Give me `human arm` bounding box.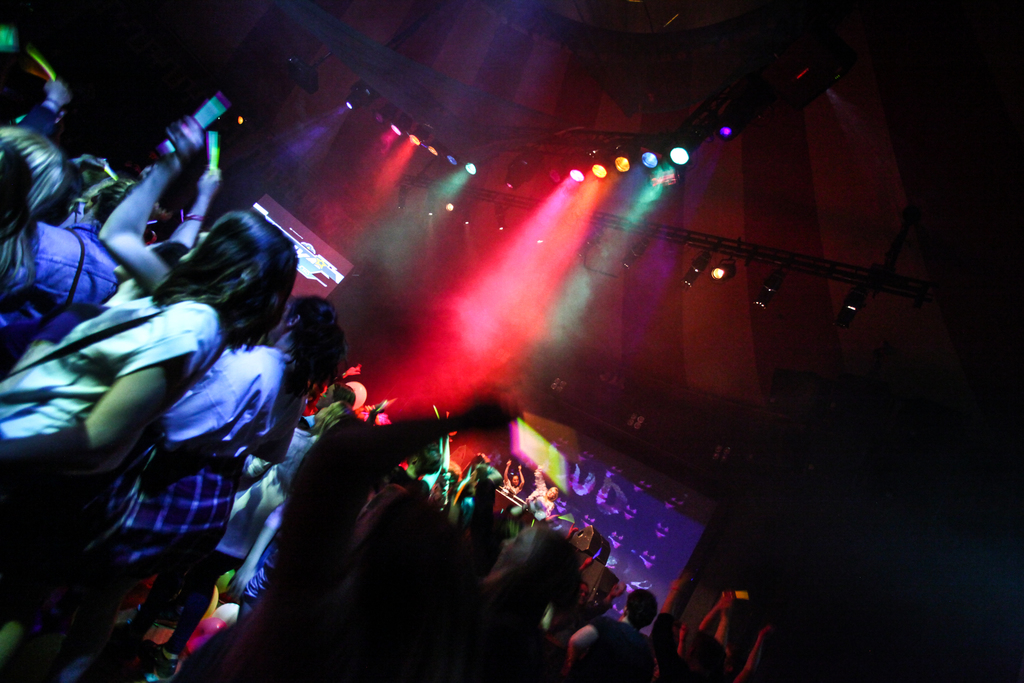
l=500, t=460, r=508, b=494.
